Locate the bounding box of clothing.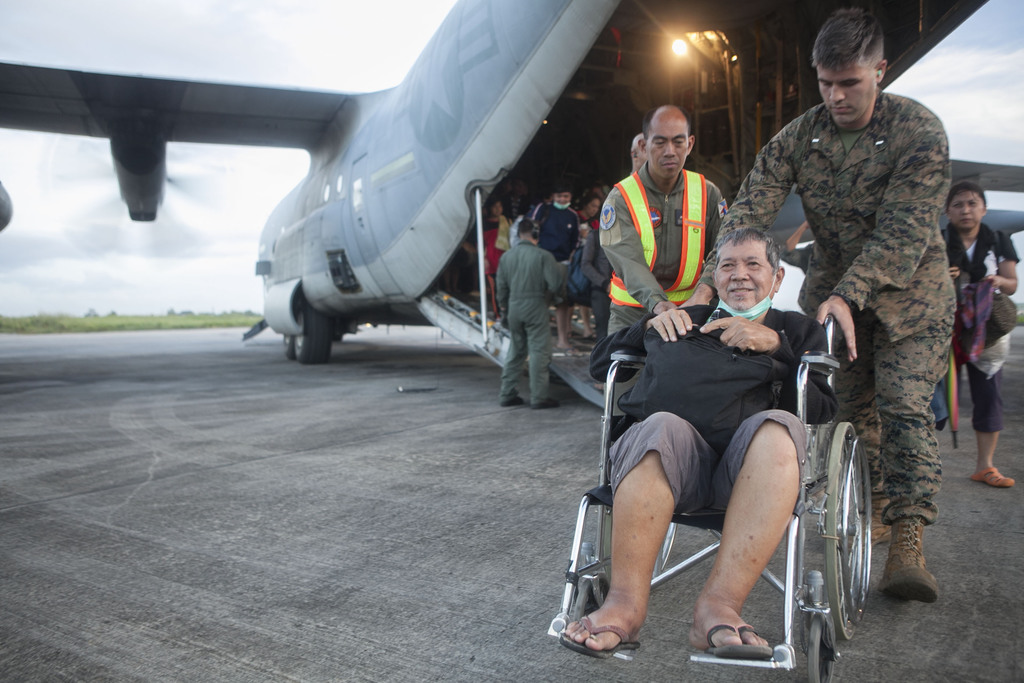
Bounding box: {"left": 604, "top": 305, "right": 836, "bottom": 507}.
